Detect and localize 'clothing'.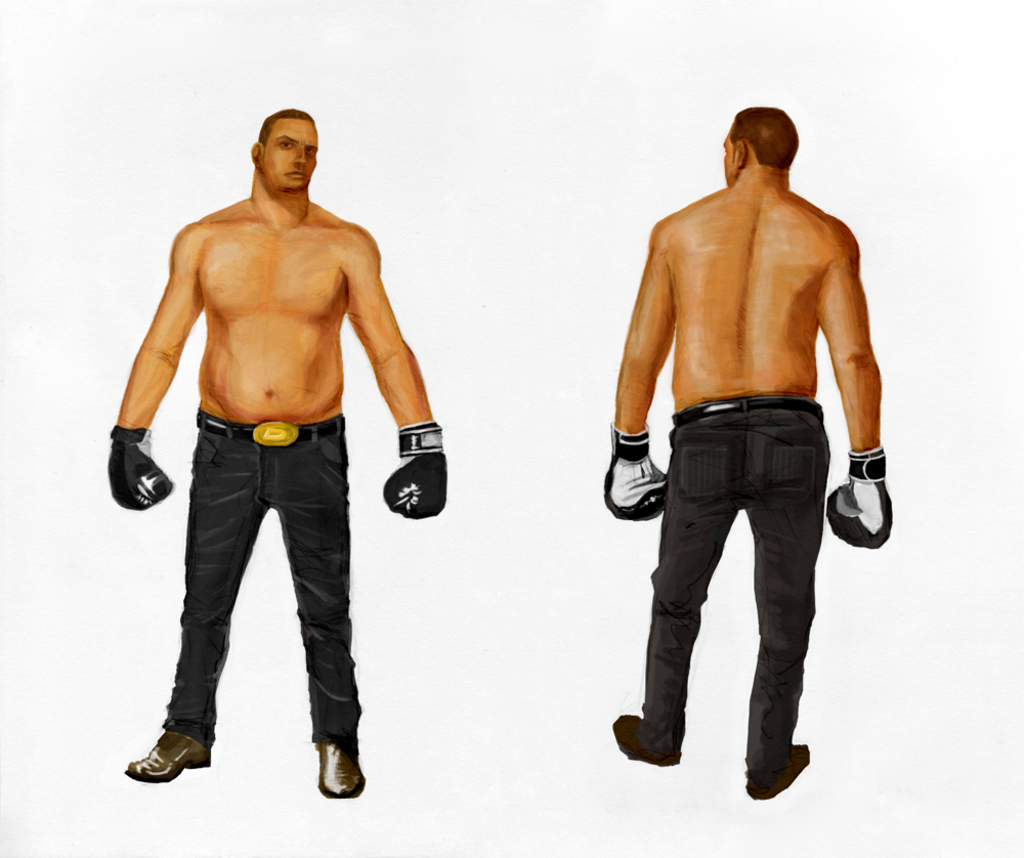
Localized at crop(639, 395, 830, 796).
